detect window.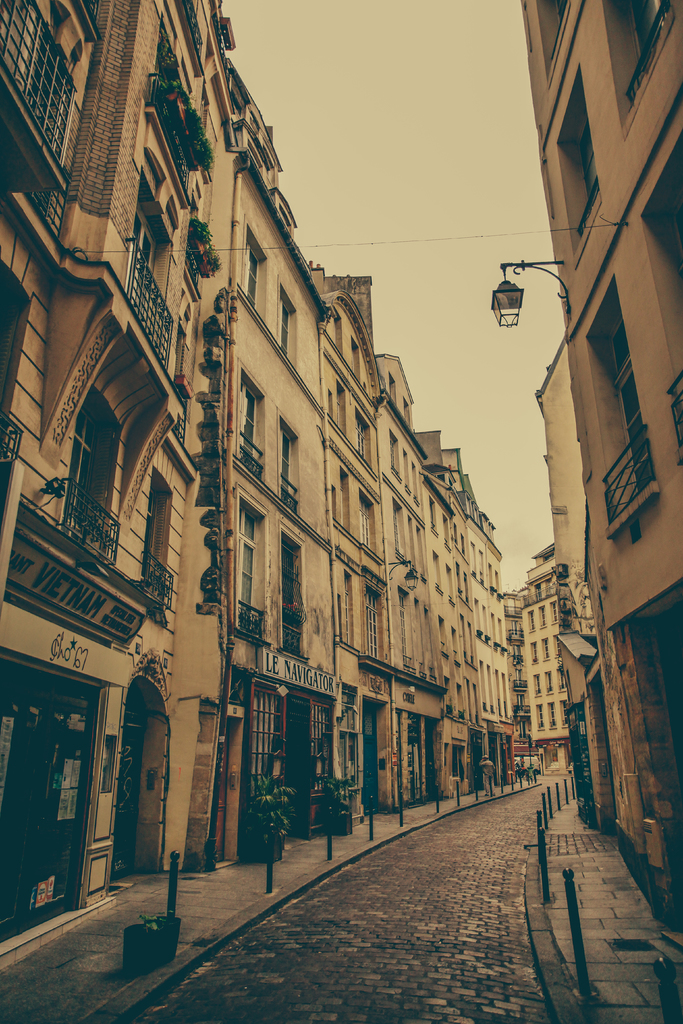
Detected at (452,746,470,781).
